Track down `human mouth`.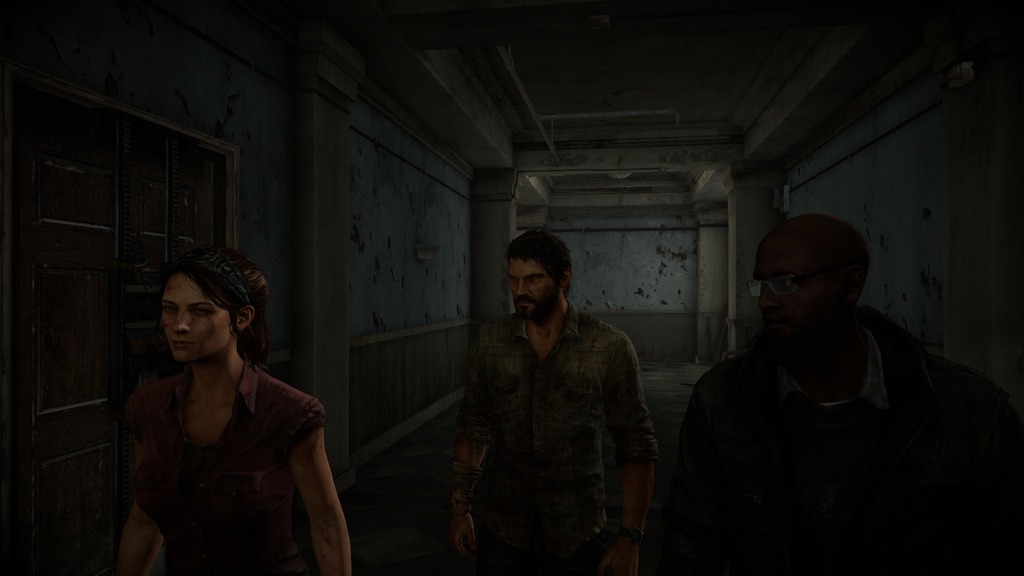
Tracked to bbox(766, 324, 779, 335).
